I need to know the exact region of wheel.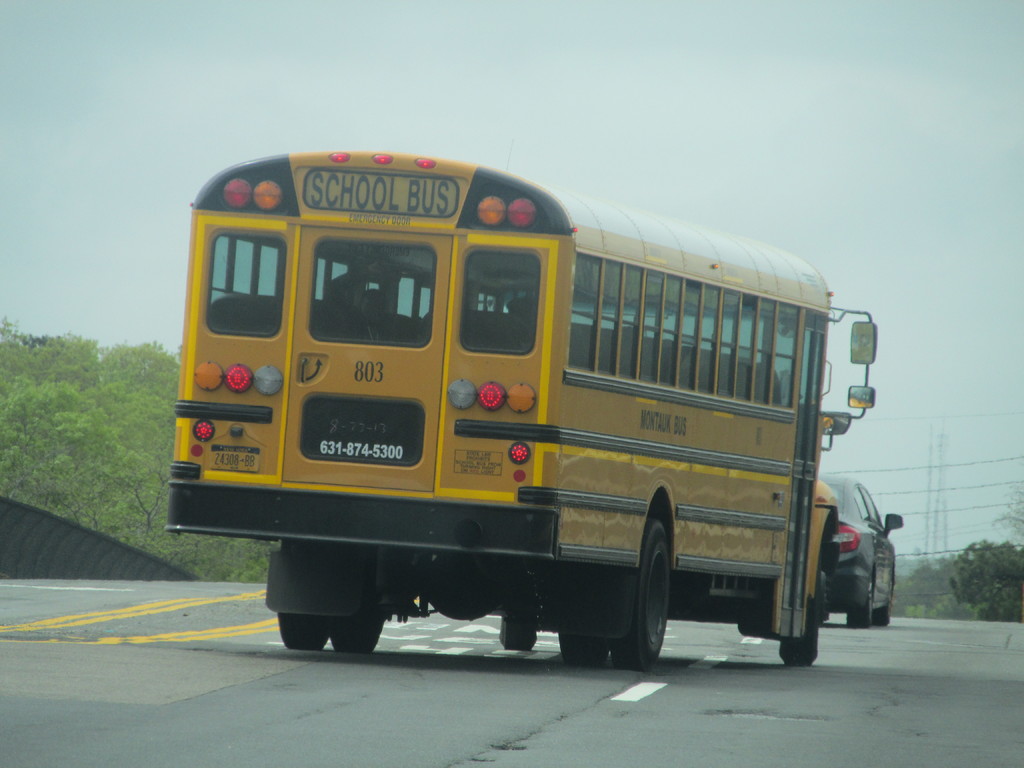
Region: x1=557 y1=633 x2=610 y2=660.
